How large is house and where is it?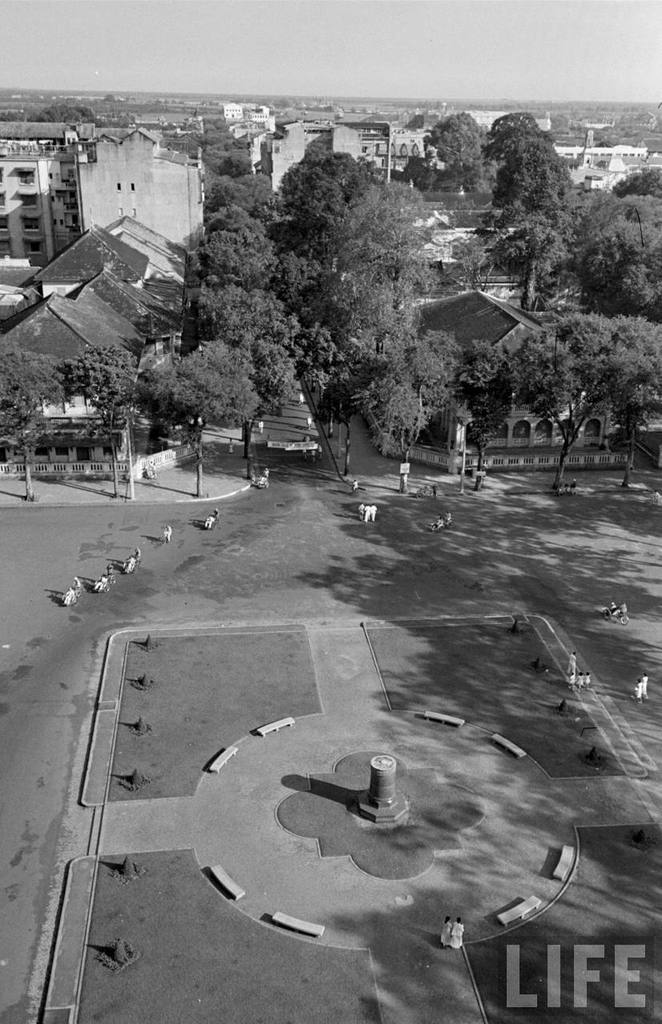
Bounding box: <box>29,213,150,304</box>.
